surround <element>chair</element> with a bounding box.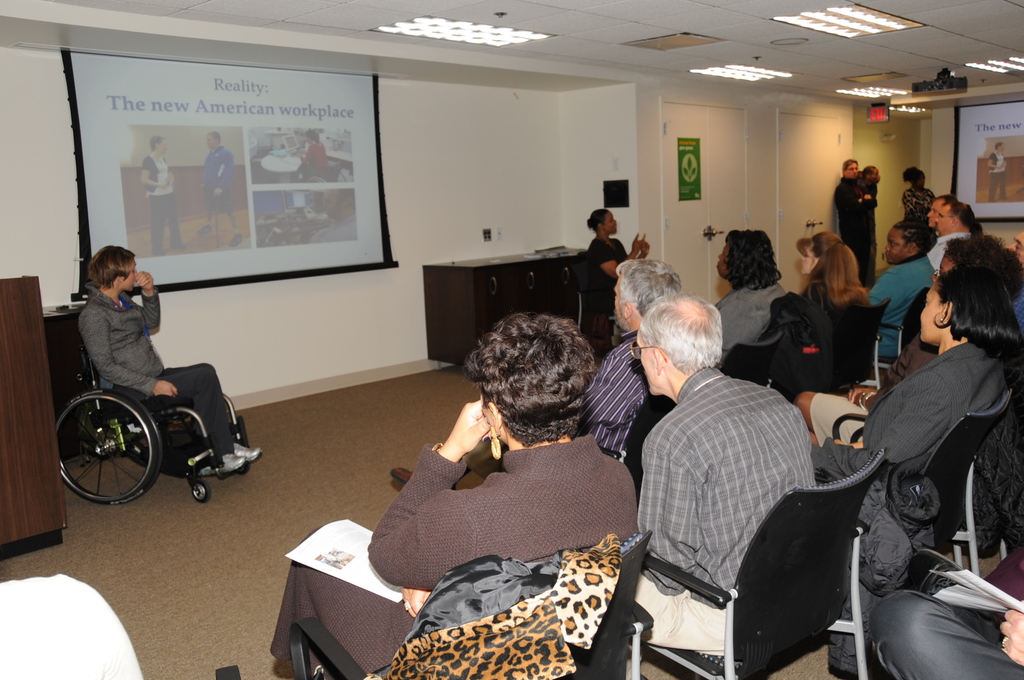
BBox(640, 444, 881, 679).
